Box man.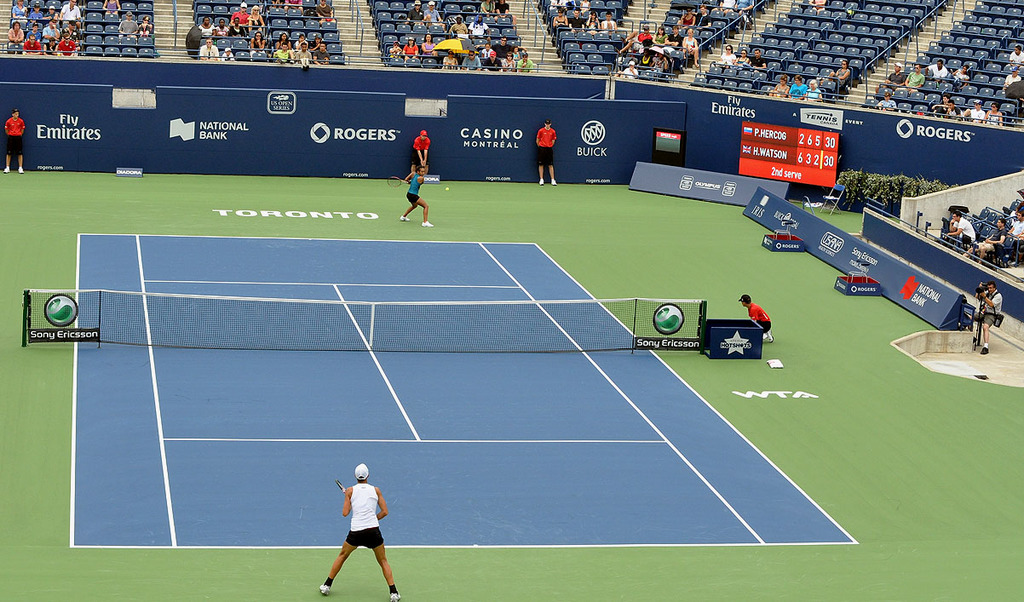
box=[112, 12, 141, 39].
